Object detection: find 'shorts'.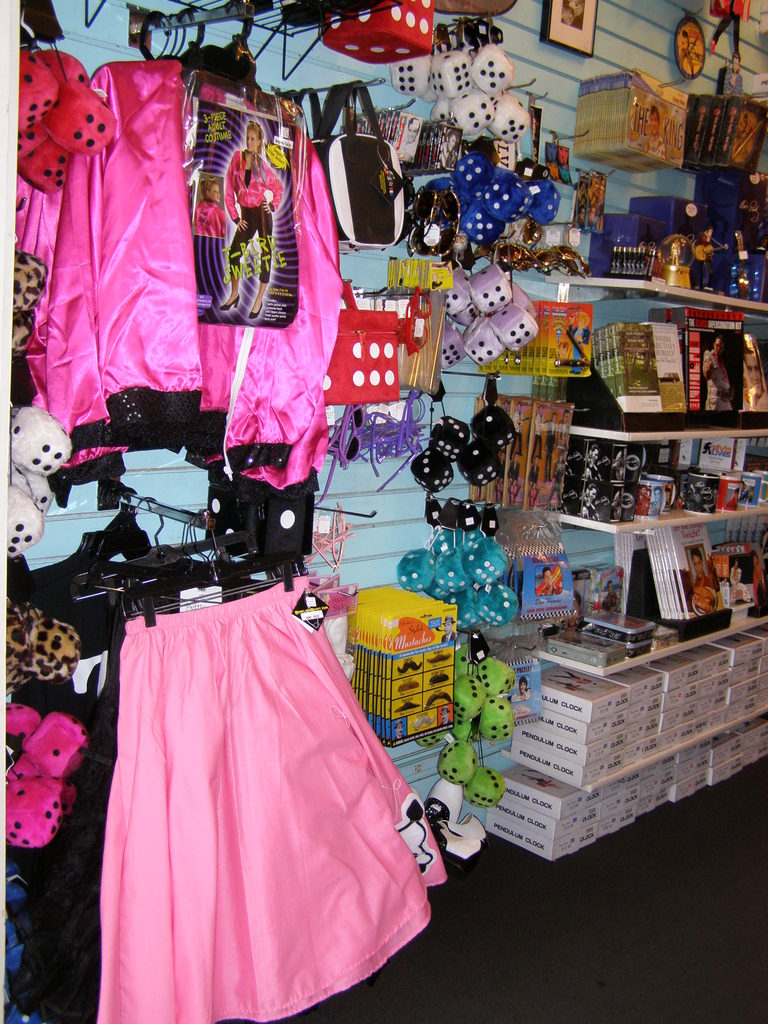
crop(93, 580, 452, 1023).
